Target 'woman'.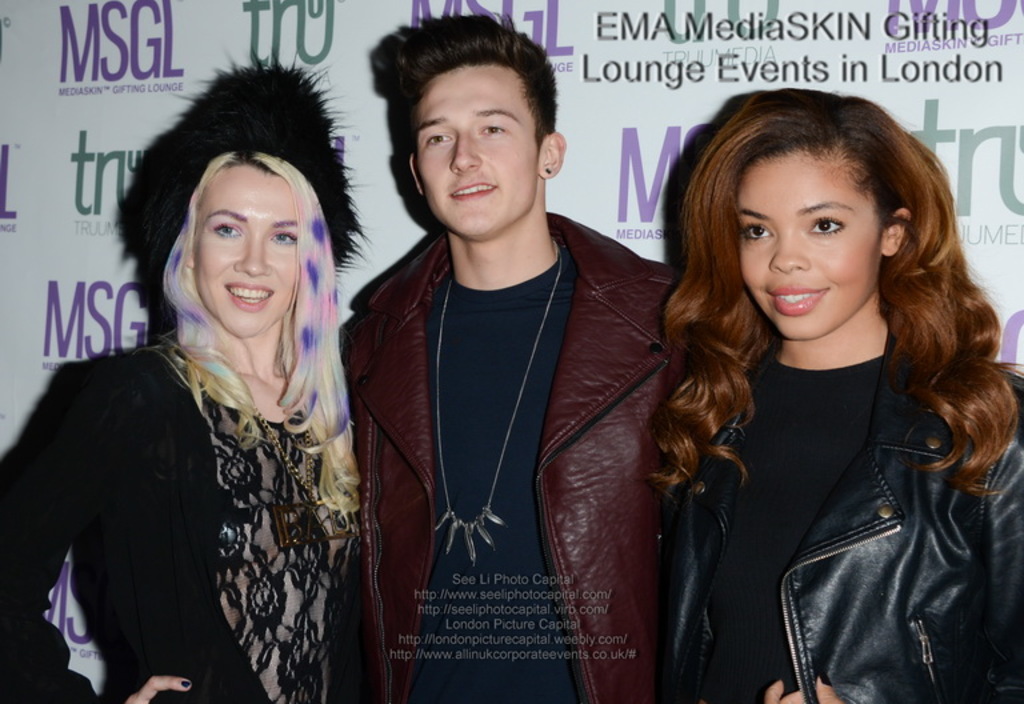
Target region: 35,55,395,703.
